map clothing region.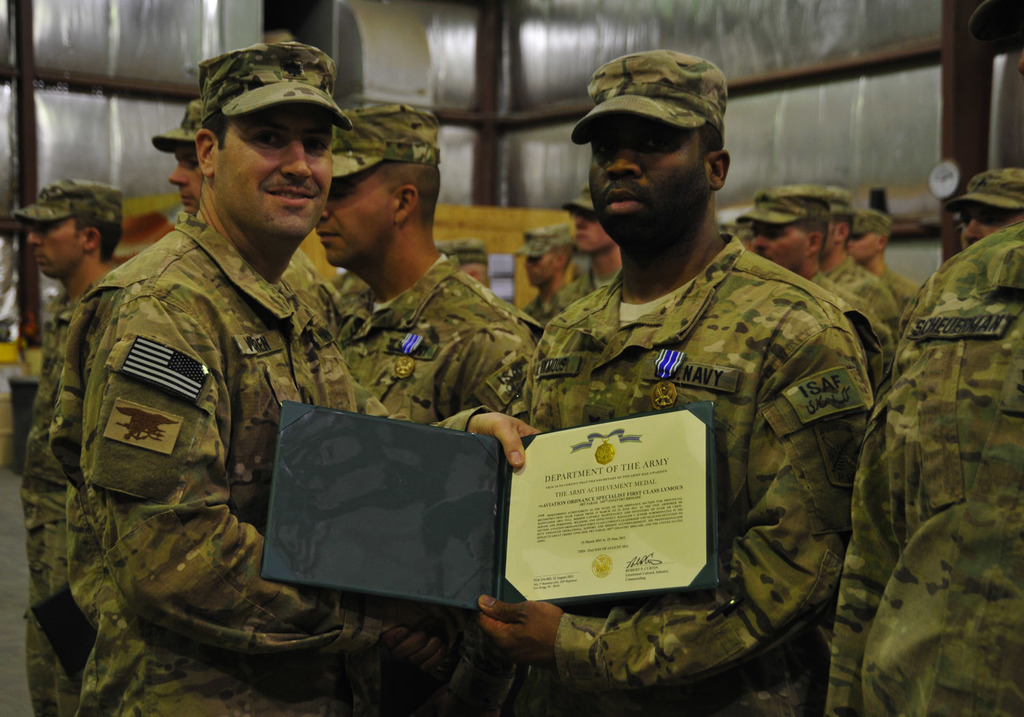
Mapped to {"left": 20, "top": 253, "right": 83, "bottom": 716}.
